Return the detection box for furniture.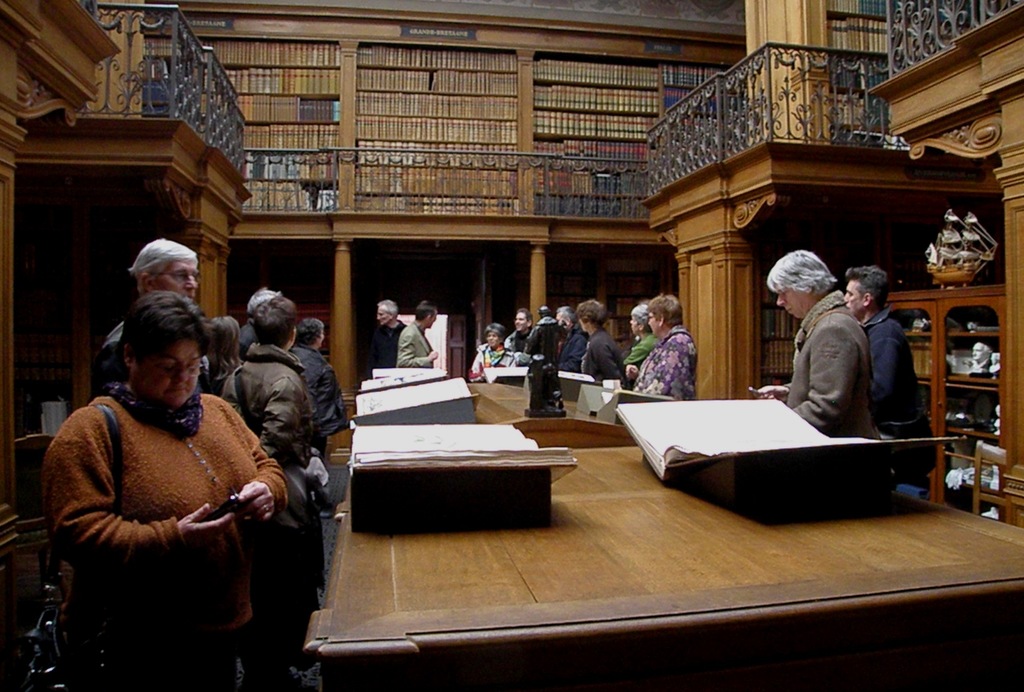
detection(881, 279, 1010, 528).
